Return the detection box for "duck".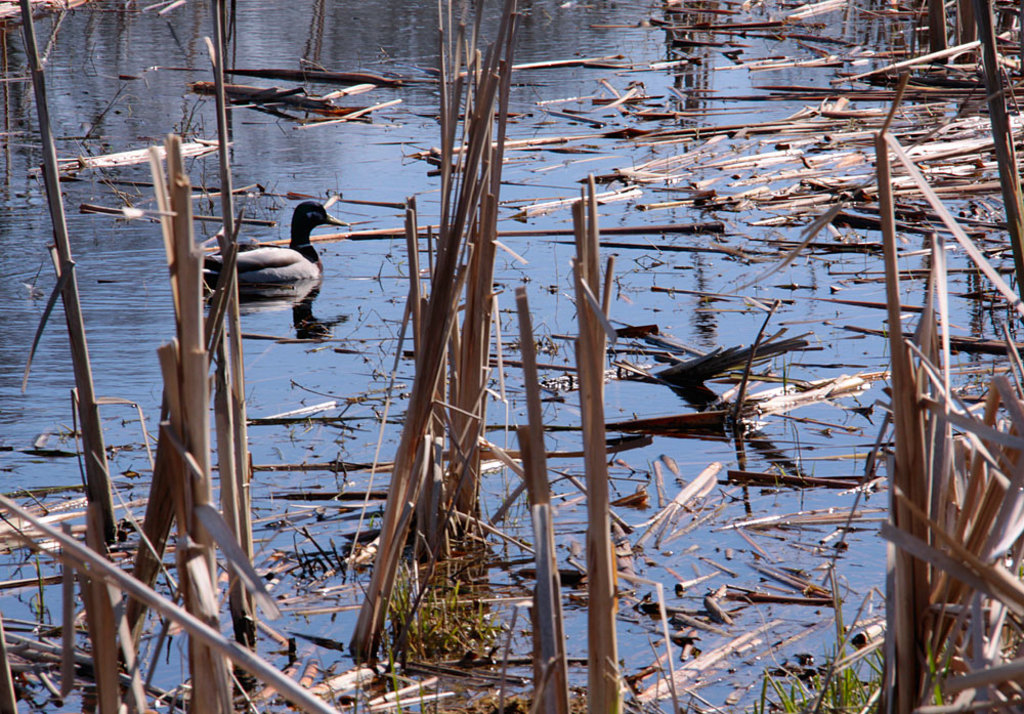
{"left": 199, "top": 166, "right": 341, "bottom": 321}.
